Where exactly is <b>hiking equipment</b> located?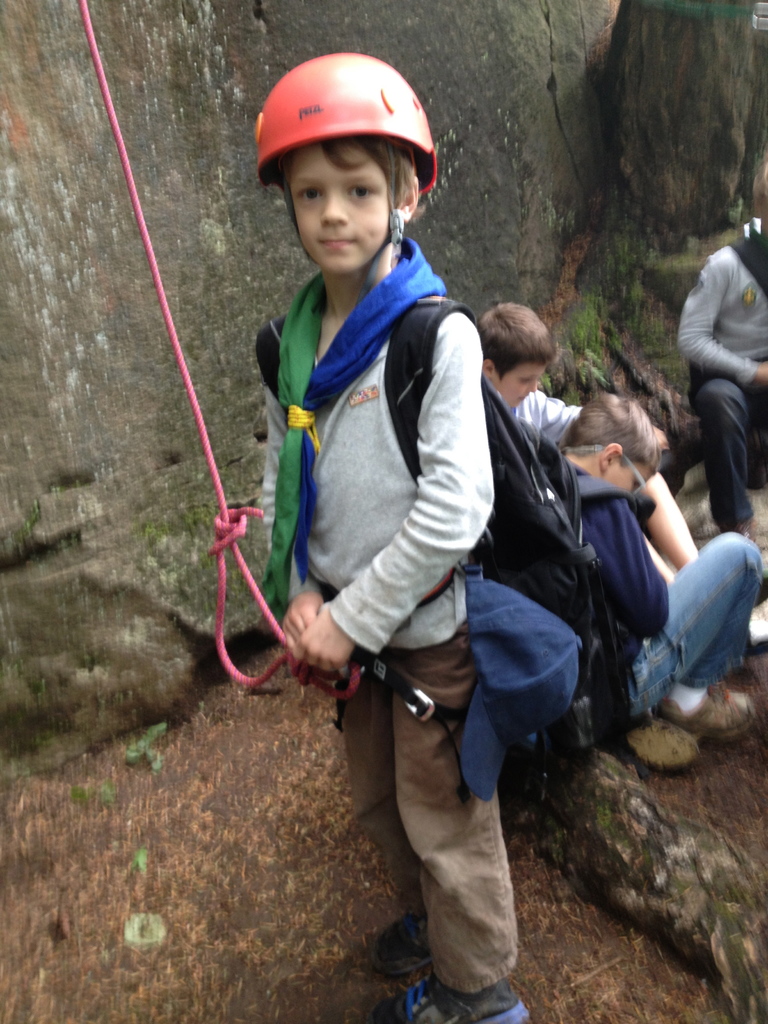
Its bounding box is 246,54,435,278.
